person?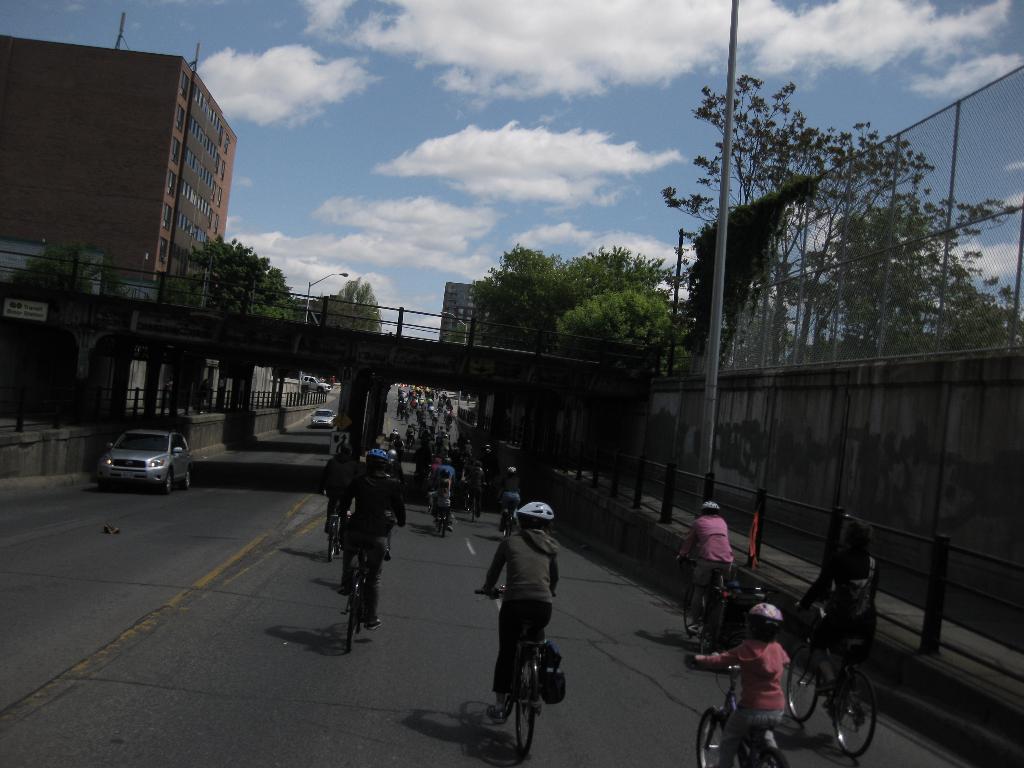
pyautogui.locateOnScreen(670, 497, 737, 619)
